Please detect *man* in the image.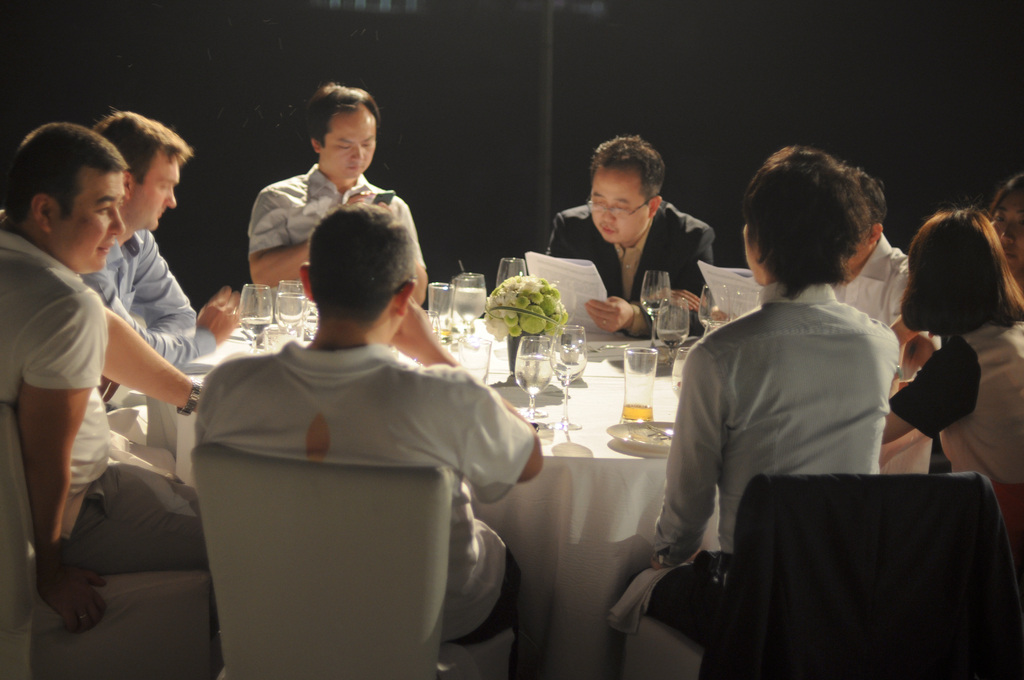
{"left": 195, "top": 200, "right": 543, "bottom": 645}.
